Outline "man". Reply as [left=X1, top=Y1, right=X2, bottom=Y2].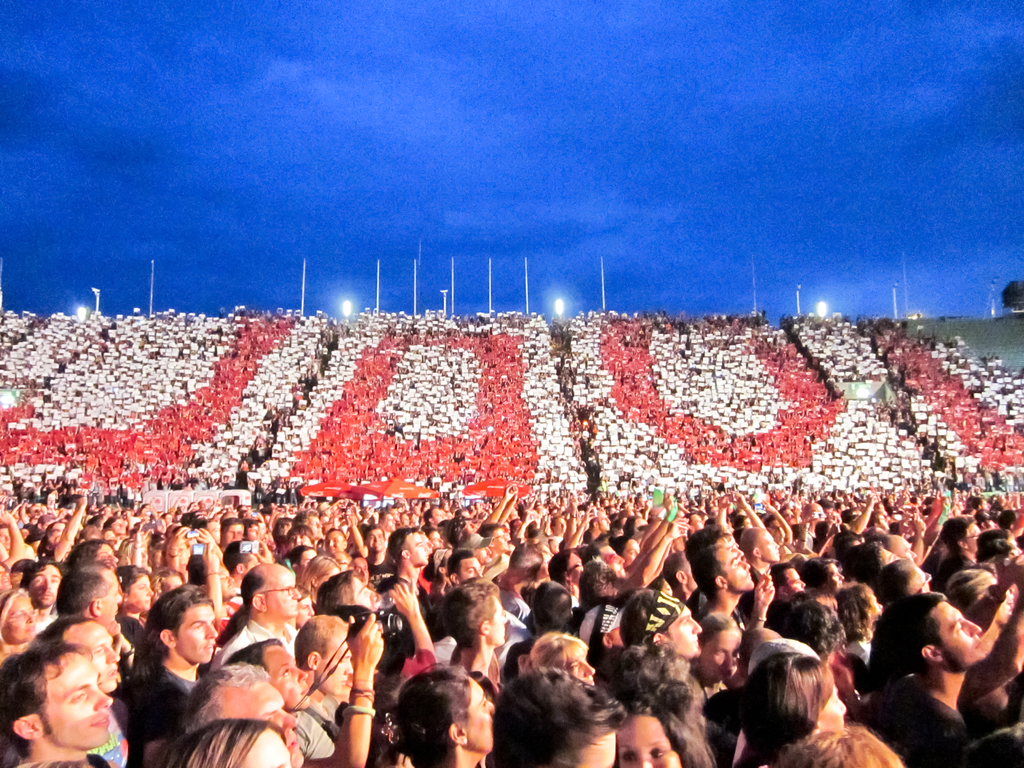
[left=1, top=618, right=157, bottom=767].
